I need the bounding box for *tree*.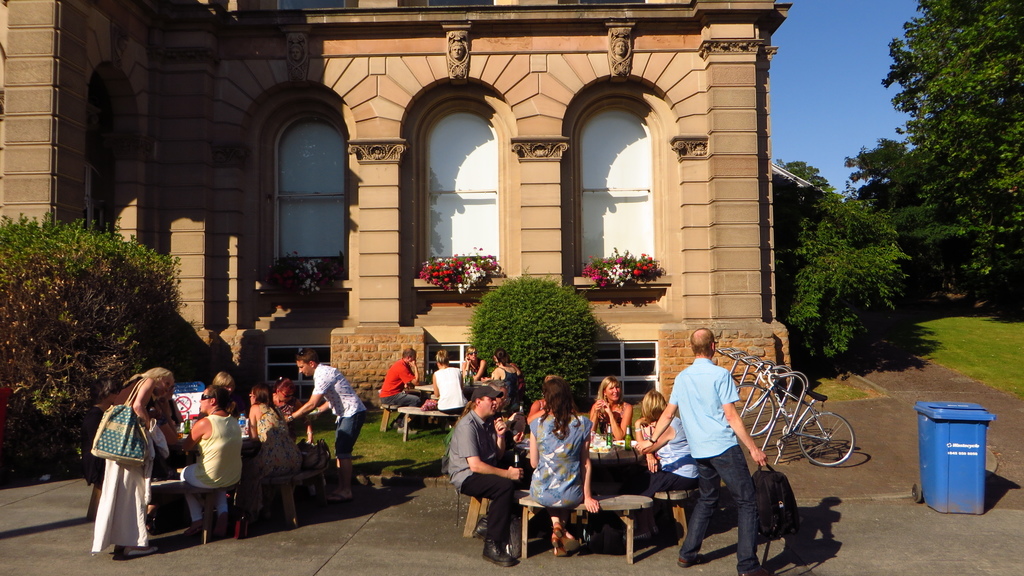
Here it is: detection(842, 0, 1014, 314).
